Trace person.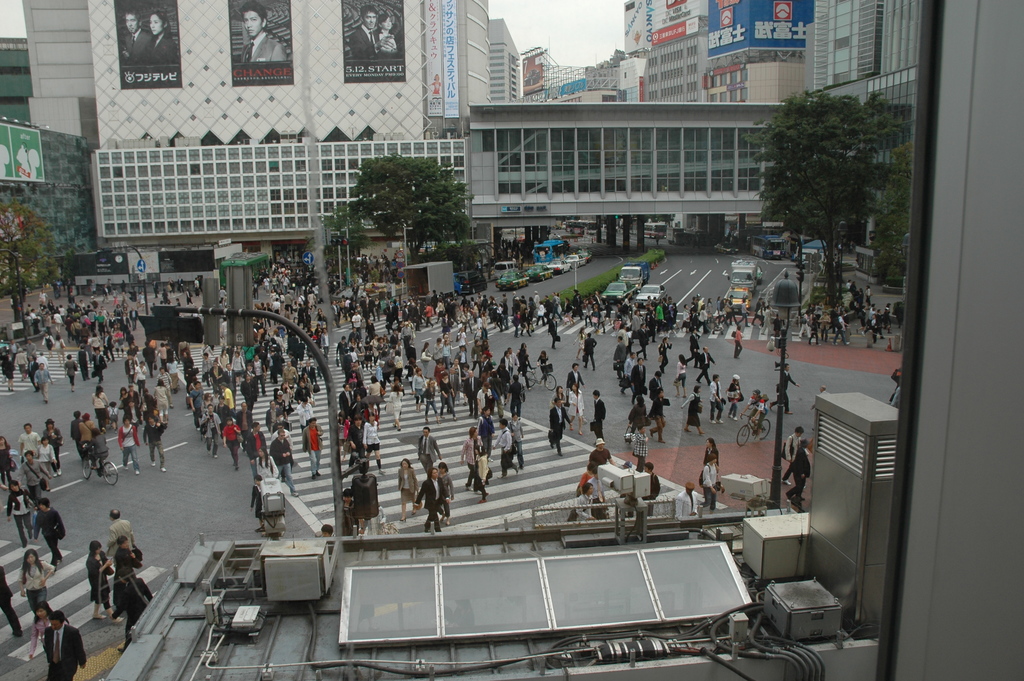
Traced to bbox=[787, 425, 806, 488].
